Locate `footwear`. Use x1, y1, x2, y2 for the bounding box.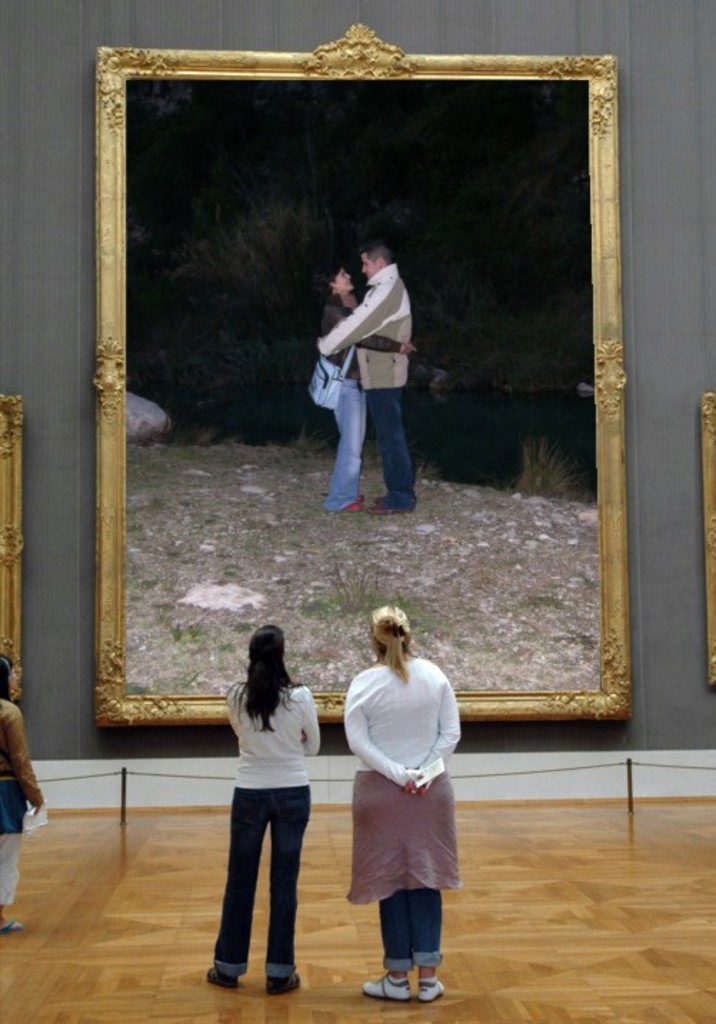
366, 503, 399, 517.
